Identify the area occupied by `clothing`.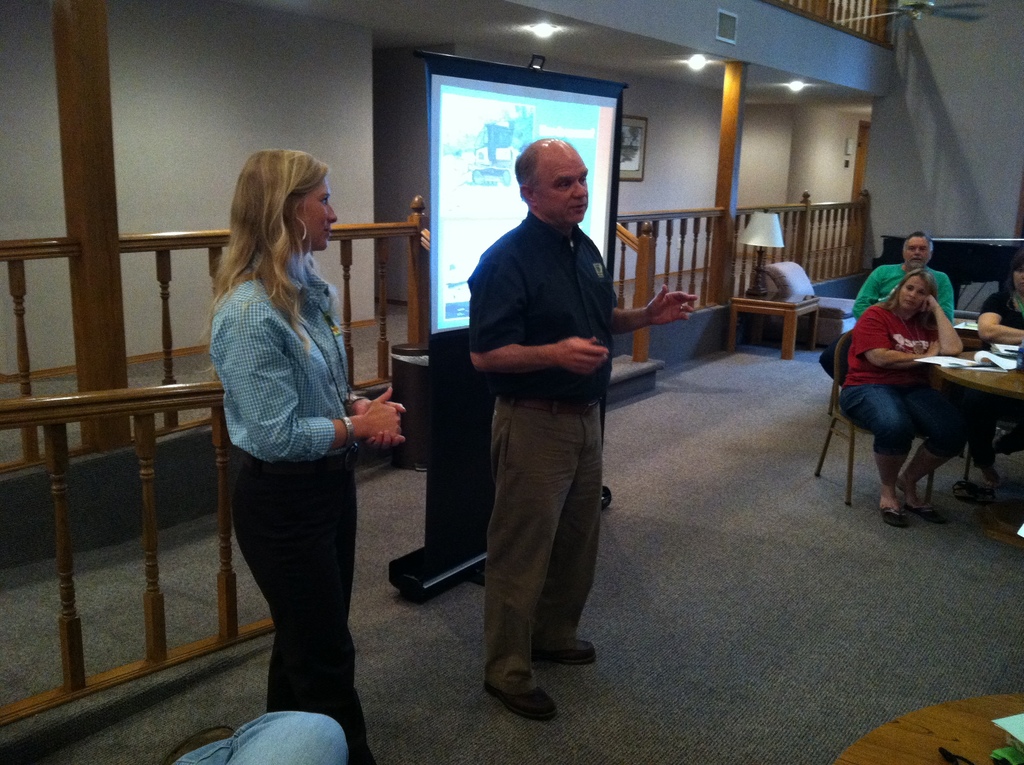
Area: locate(844, 302, 957, 462).
